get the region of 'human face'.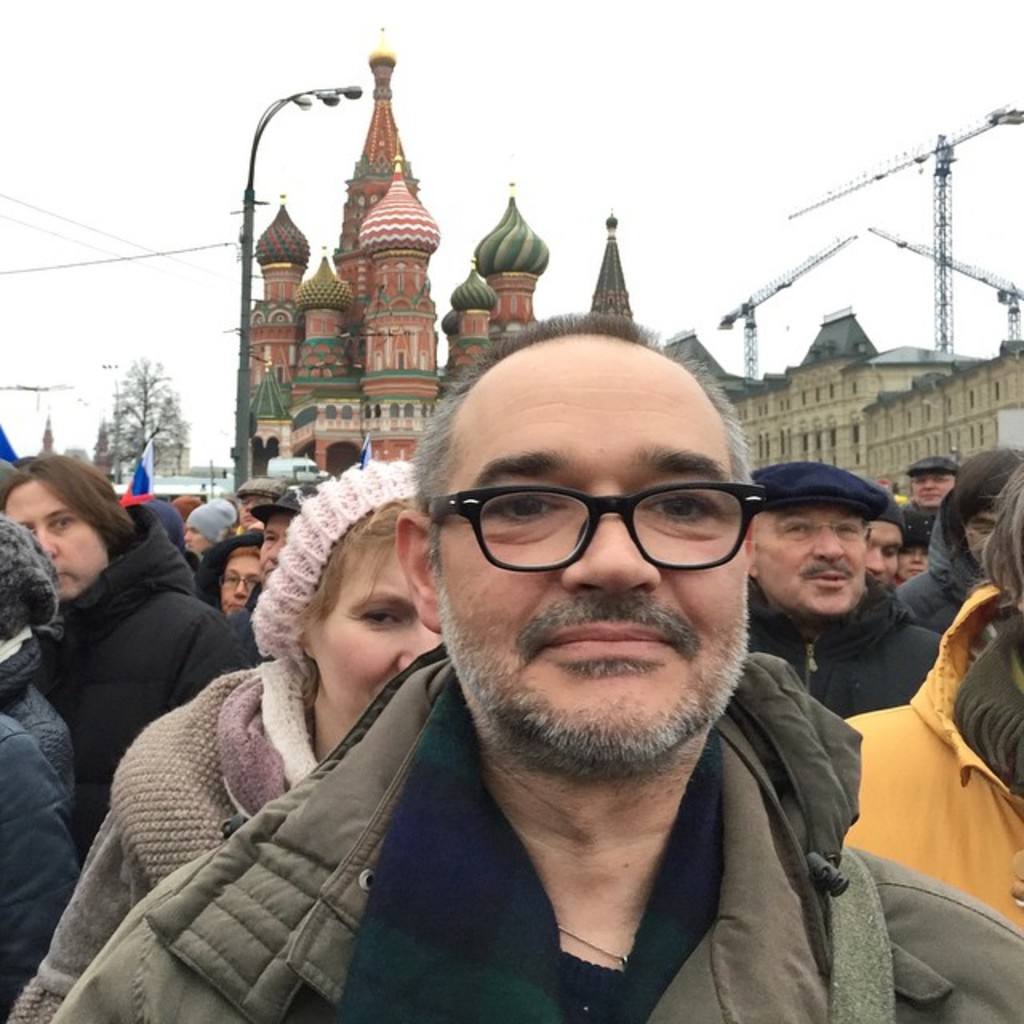
x1=262 y1=507 x2=302 y2=578.
